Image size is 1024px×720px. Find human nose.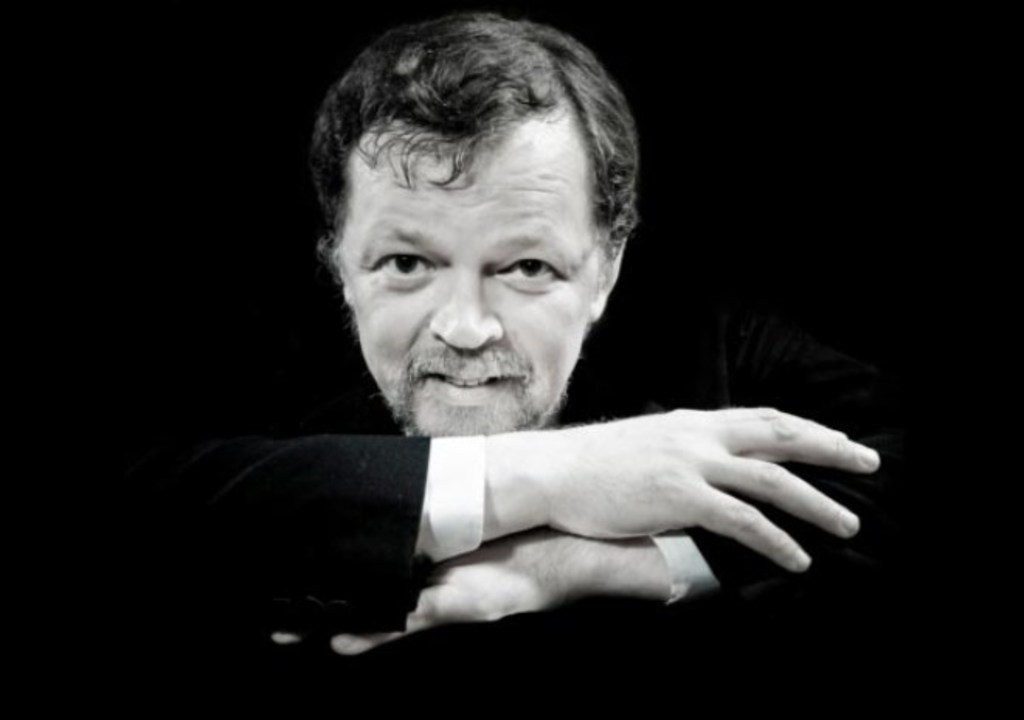
(427,262,507,354).
